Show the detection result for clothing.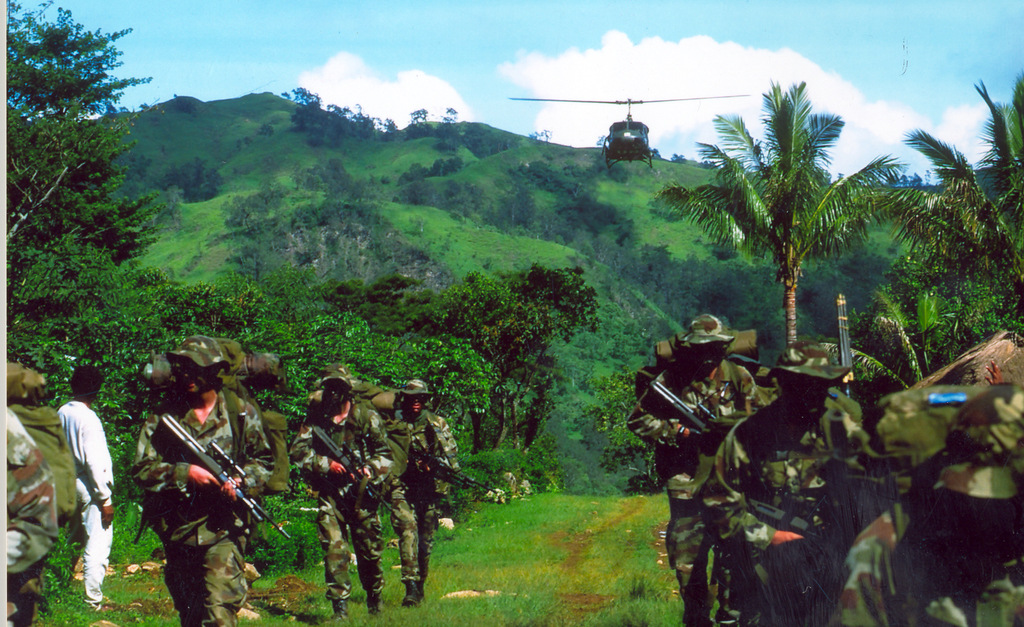
[53,401,112,599].
